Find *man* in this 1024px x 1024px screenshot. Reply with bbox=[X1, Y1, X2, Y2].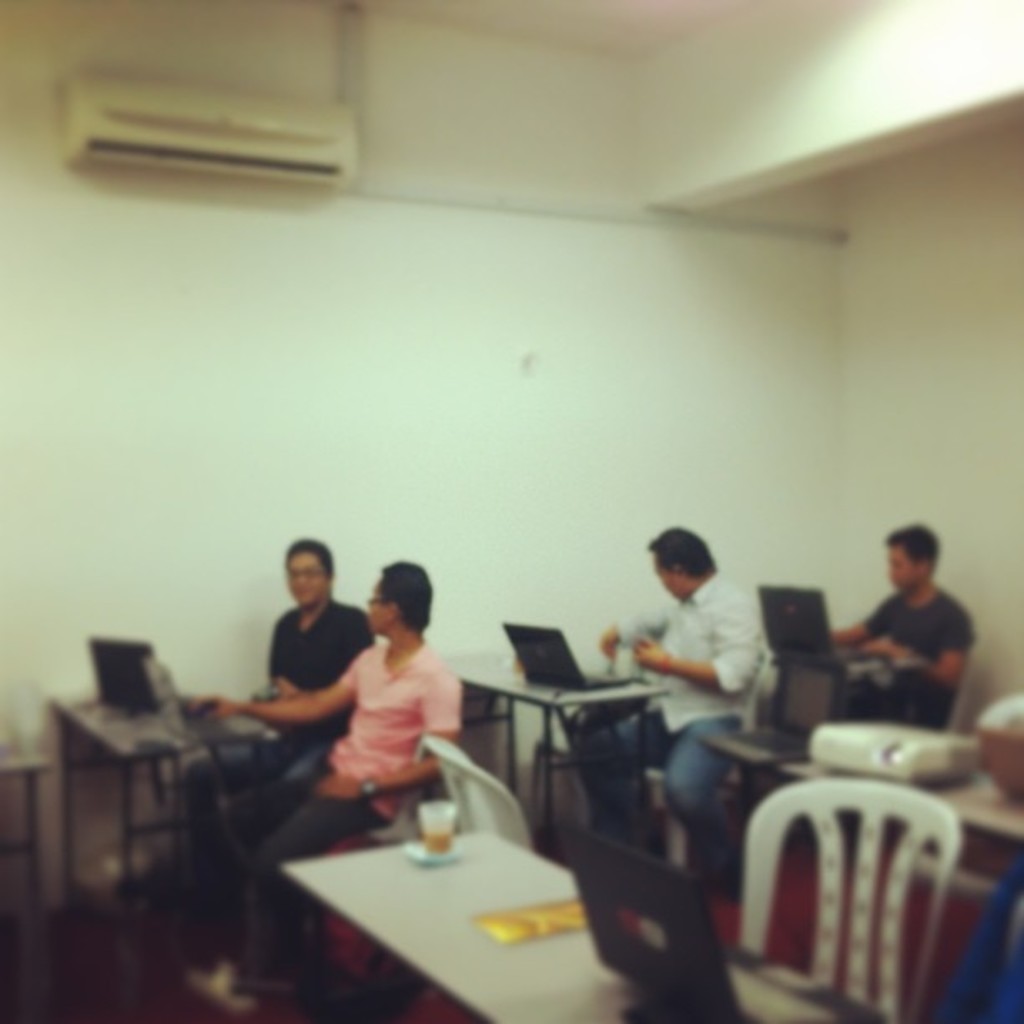
bbox=[179, 556, 463, 1022].
